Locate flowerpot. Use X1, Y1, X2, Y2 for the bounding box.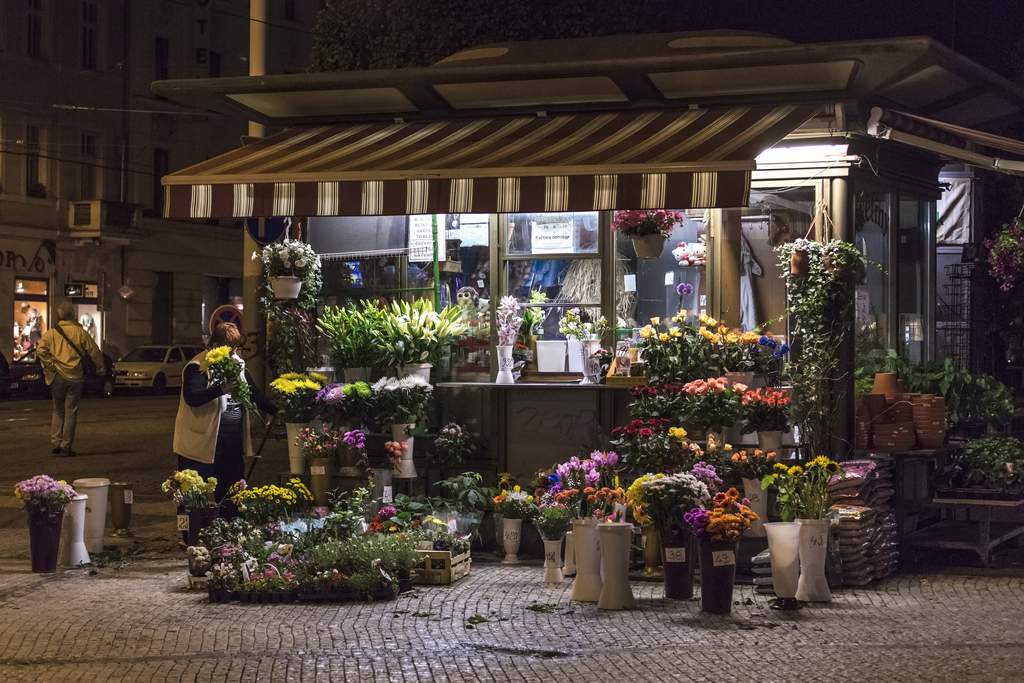
913, 393, 947, 443.
